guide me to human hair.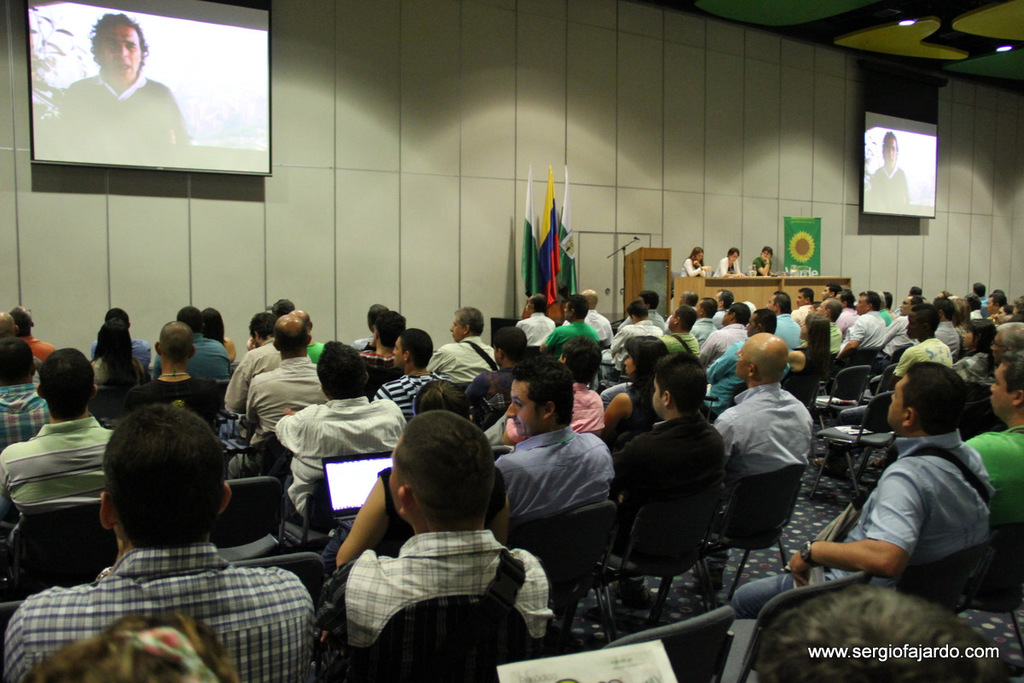
Guidance: (84,14,152,67).
